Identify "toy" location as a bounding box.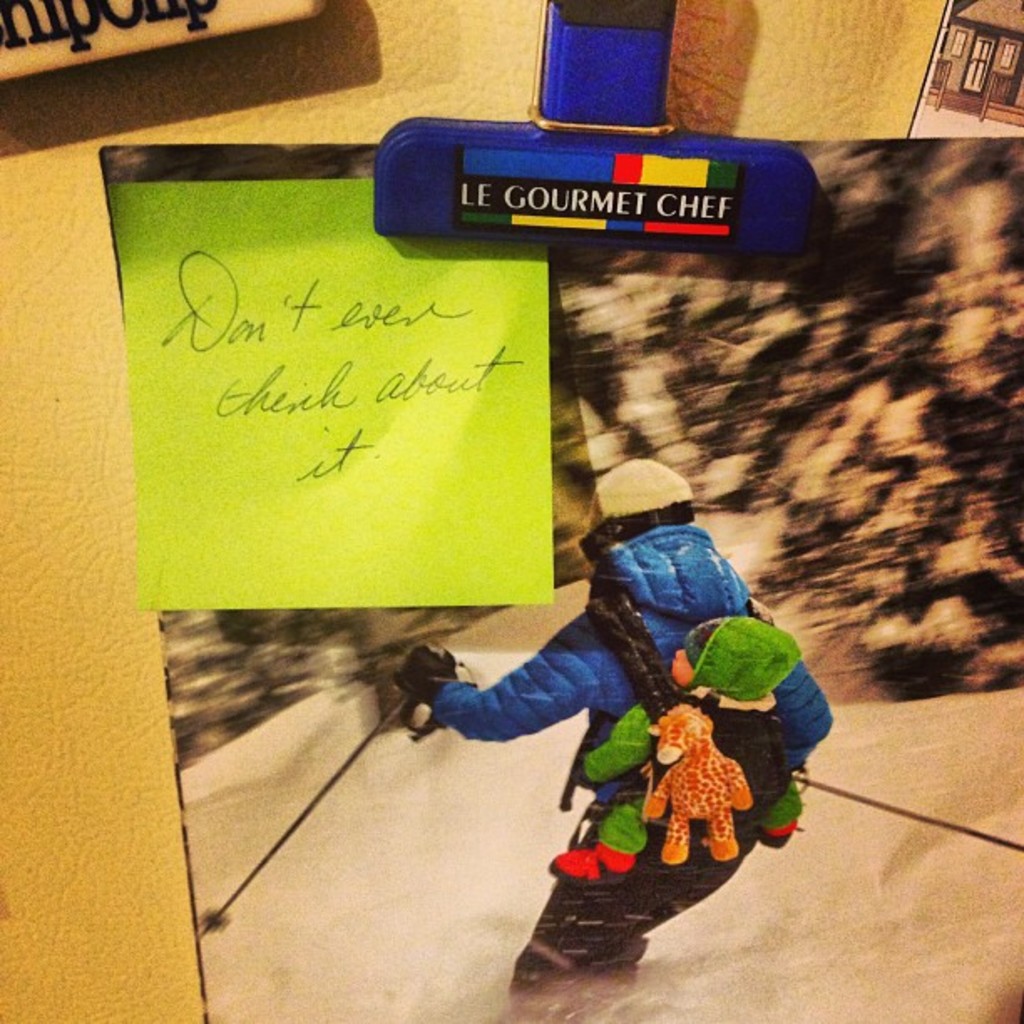
{"x1": 383, "y1": 458, "x2": 828, "y2": 991}.
